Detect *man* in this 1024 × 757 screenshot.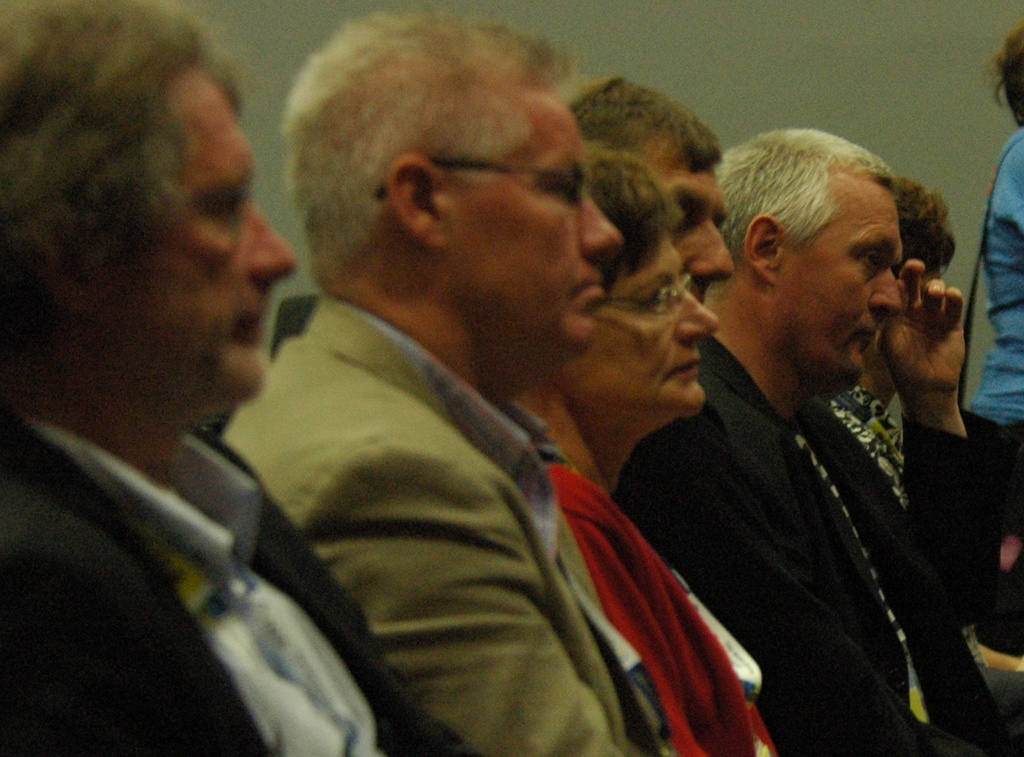
Detection: 216 12 675 756.
